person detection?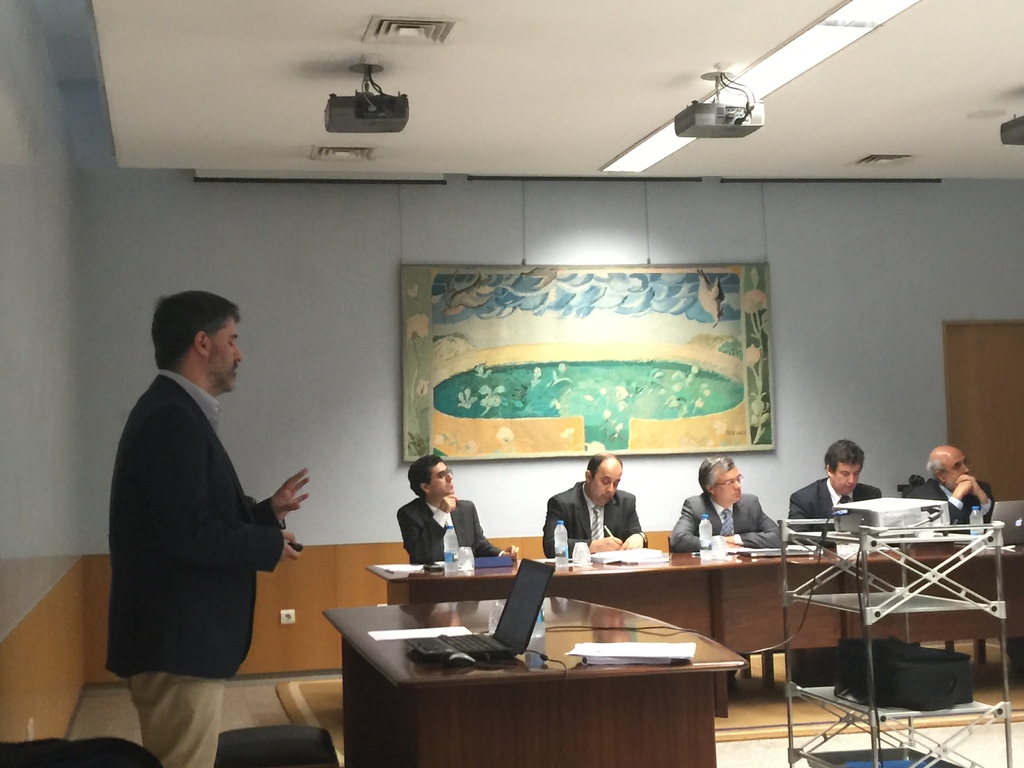
crop(669, 454, 792, 555)
